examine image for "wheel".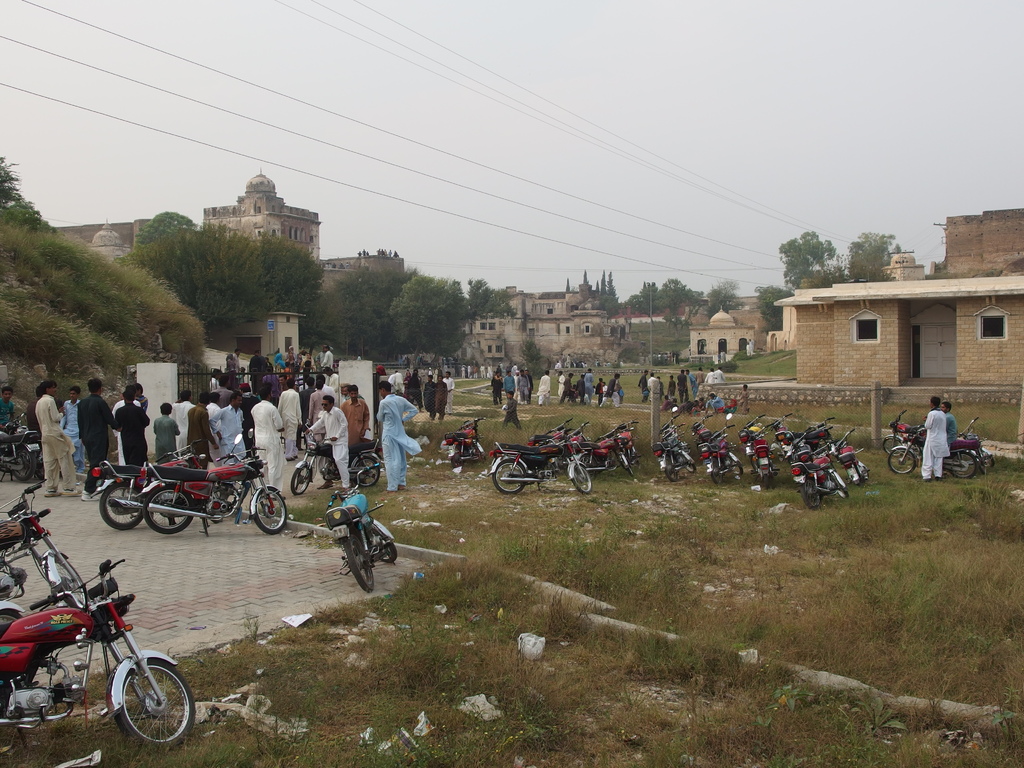
Examination result: pyautogui.locateOnScreen(287, 464, 310, 495).
